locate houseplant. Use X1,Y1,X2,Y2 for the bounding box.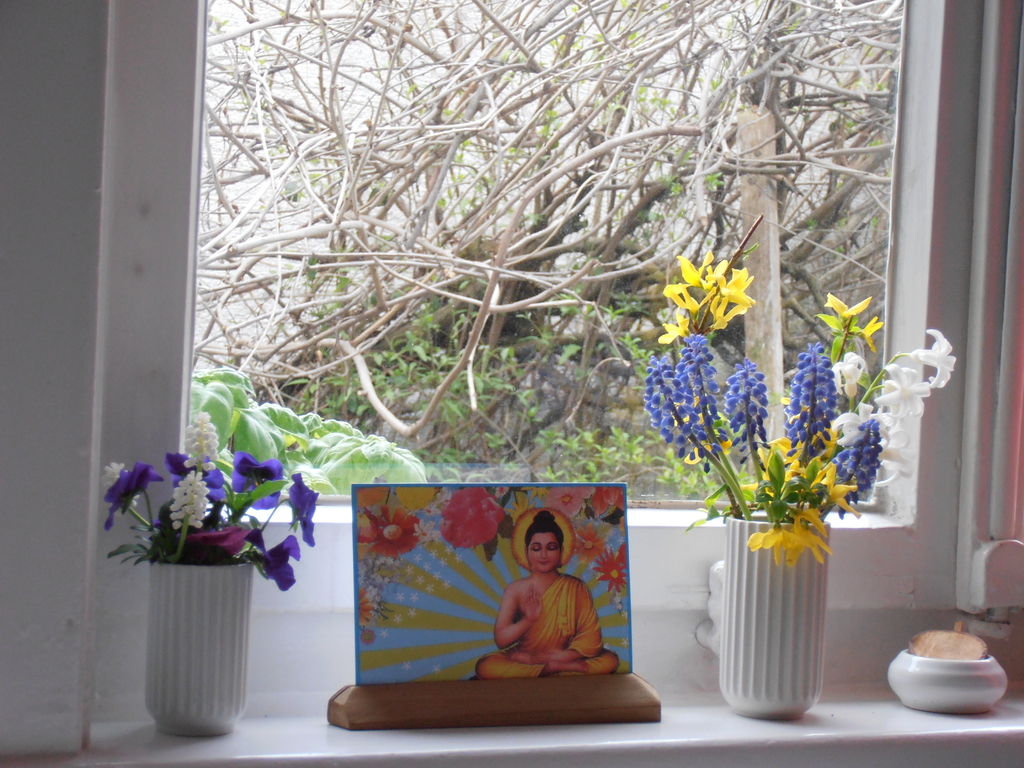
102,408,317,739.
